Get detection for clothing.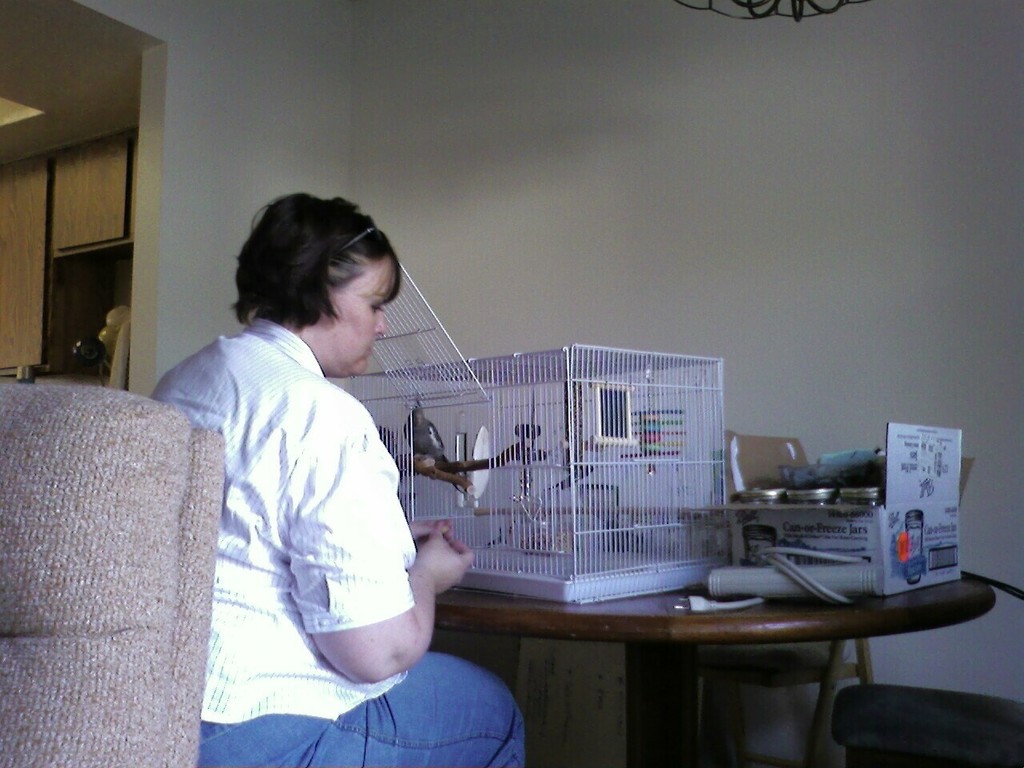
Detection: bbox=[153, 320, 523, 767].
